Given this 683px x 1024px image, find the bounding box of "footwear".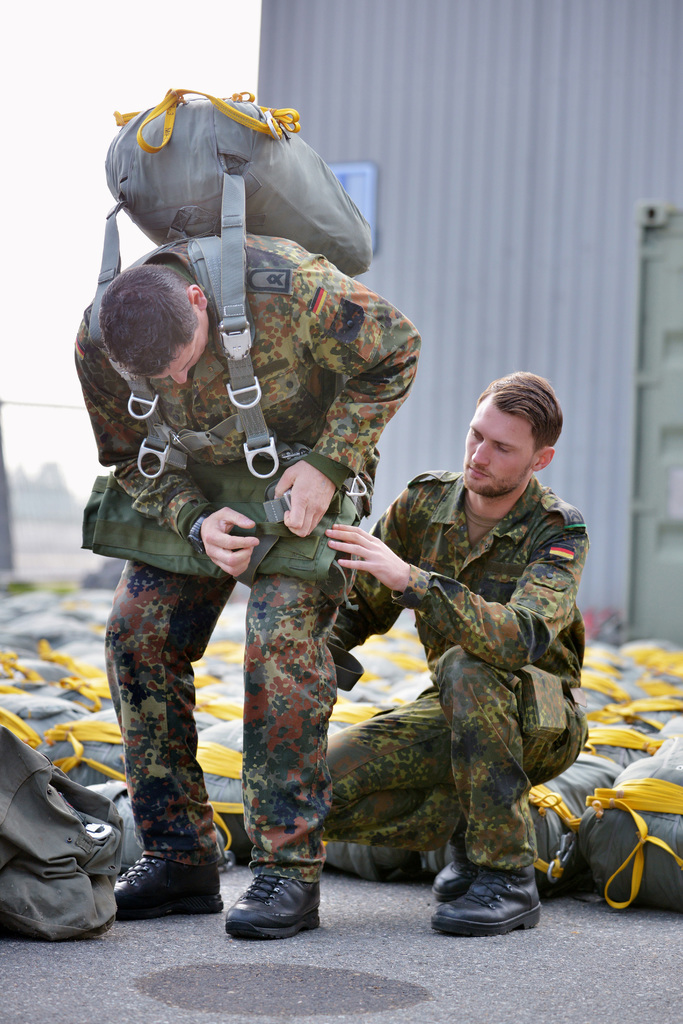
[224, 866, 326, 940].
